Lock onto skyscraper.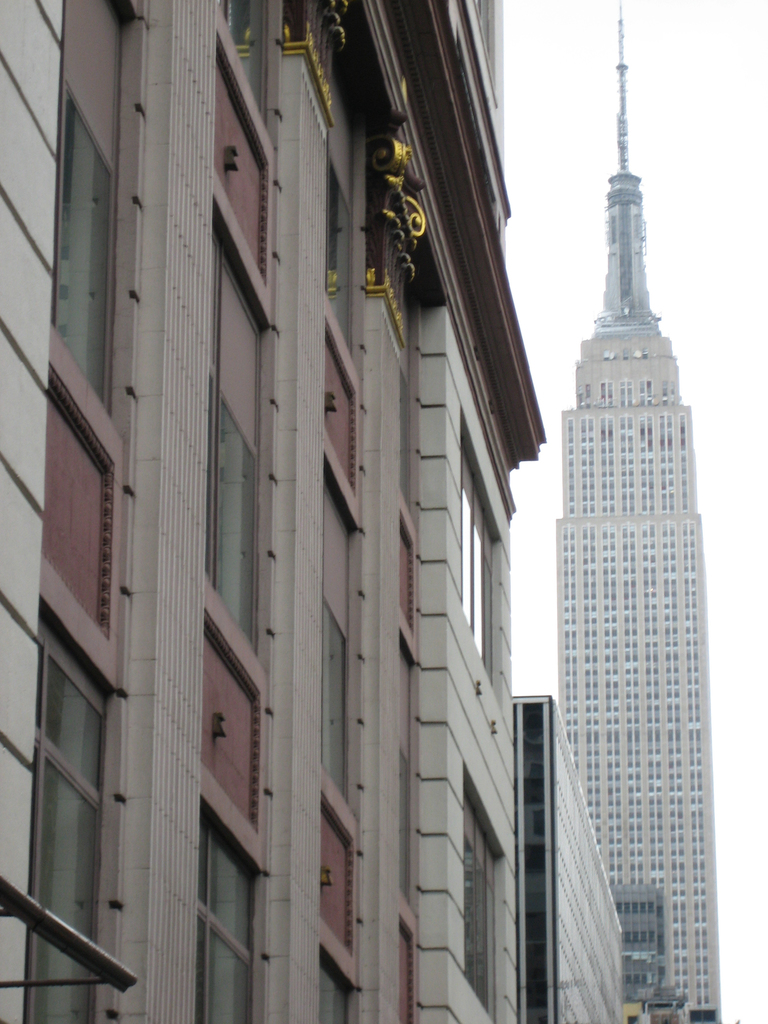
Locked: bbox=(519, 107, 728, 979).
